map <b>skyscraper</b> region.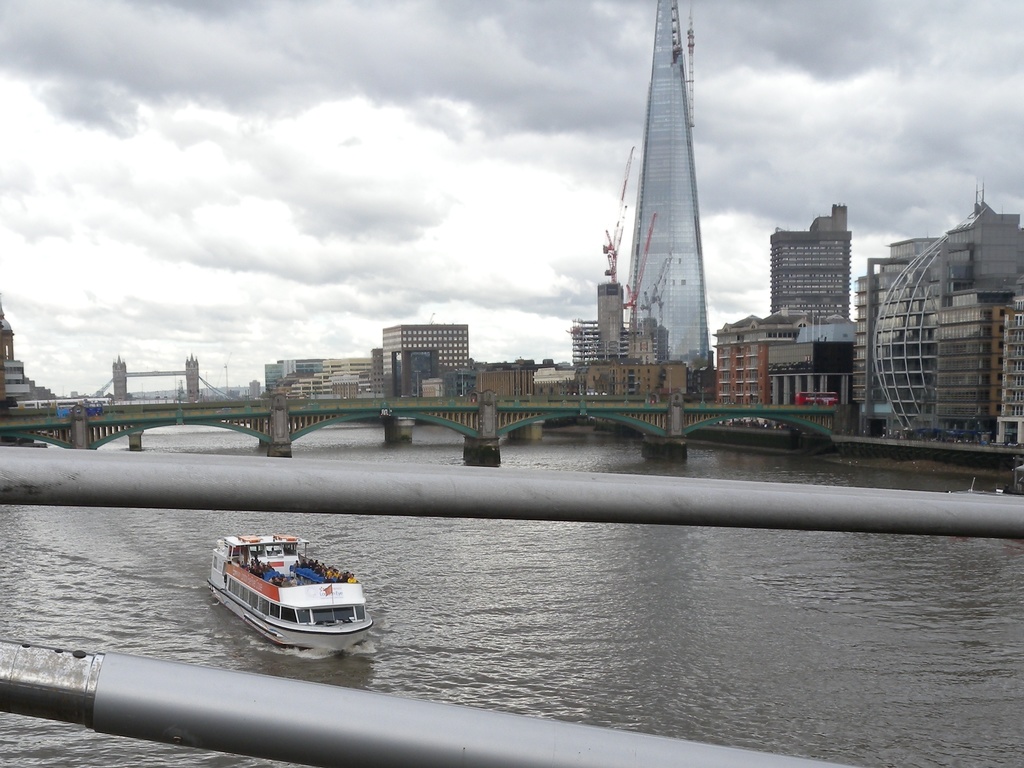
Mapped to Rect(631, 0, 723, 371).
